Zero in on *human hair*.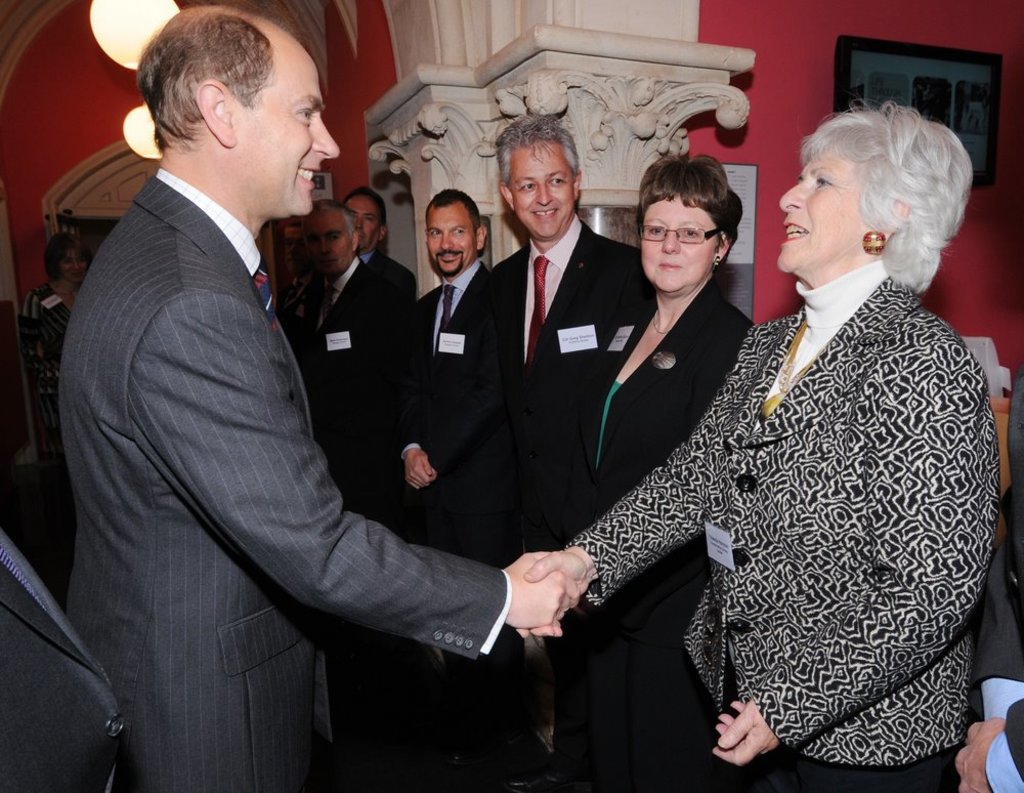
Zeroed in: rect(342, 187, 387, 221).
